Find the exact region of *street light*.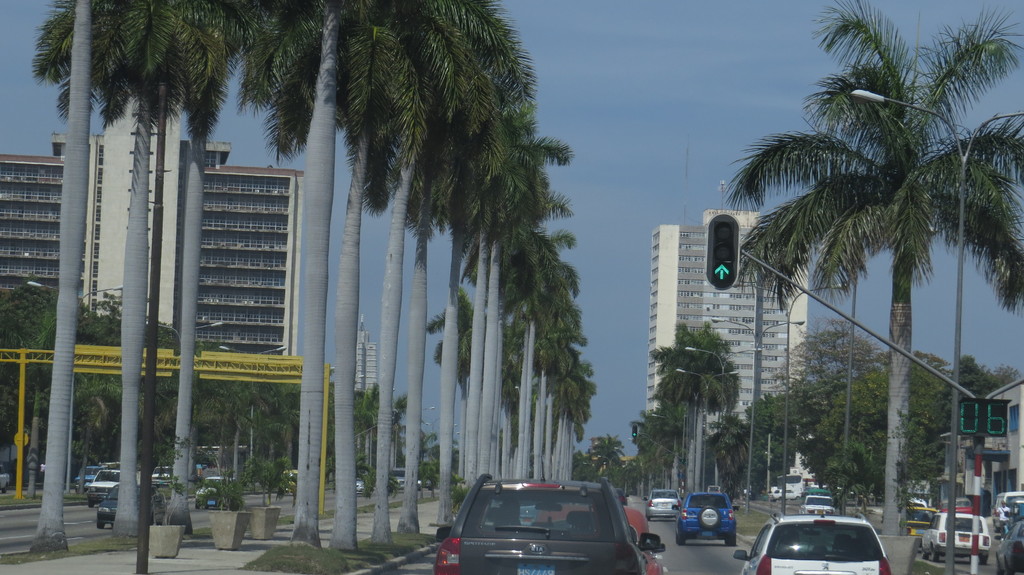
Exact region: 705, 315, 803, 508.
